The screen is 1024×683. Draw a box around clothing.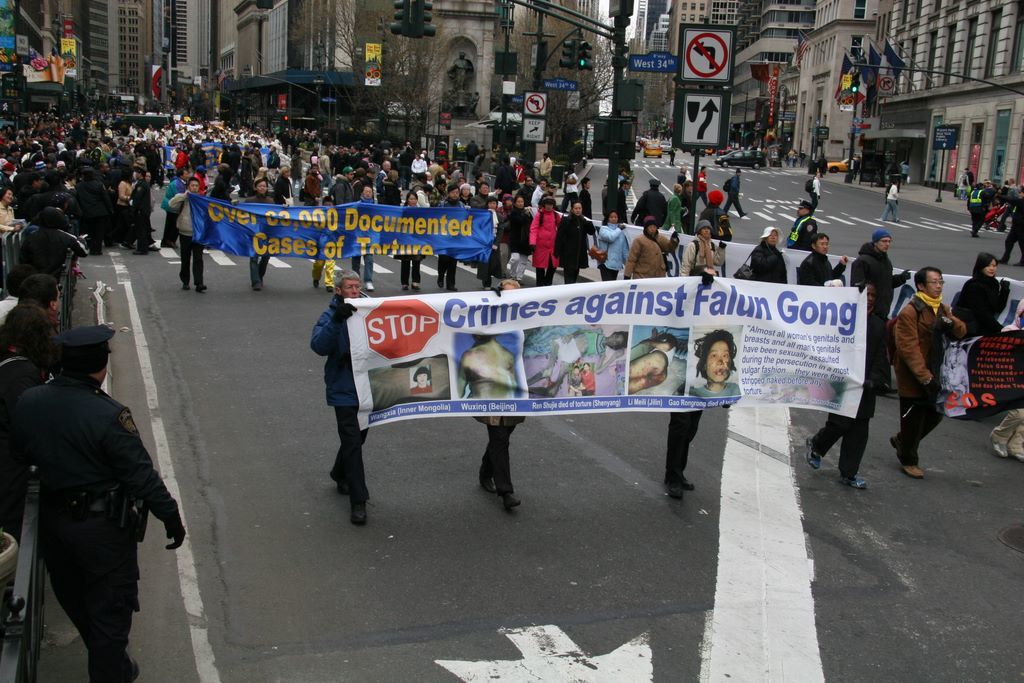
[left=807, top=171, right=819, bottom=210].
